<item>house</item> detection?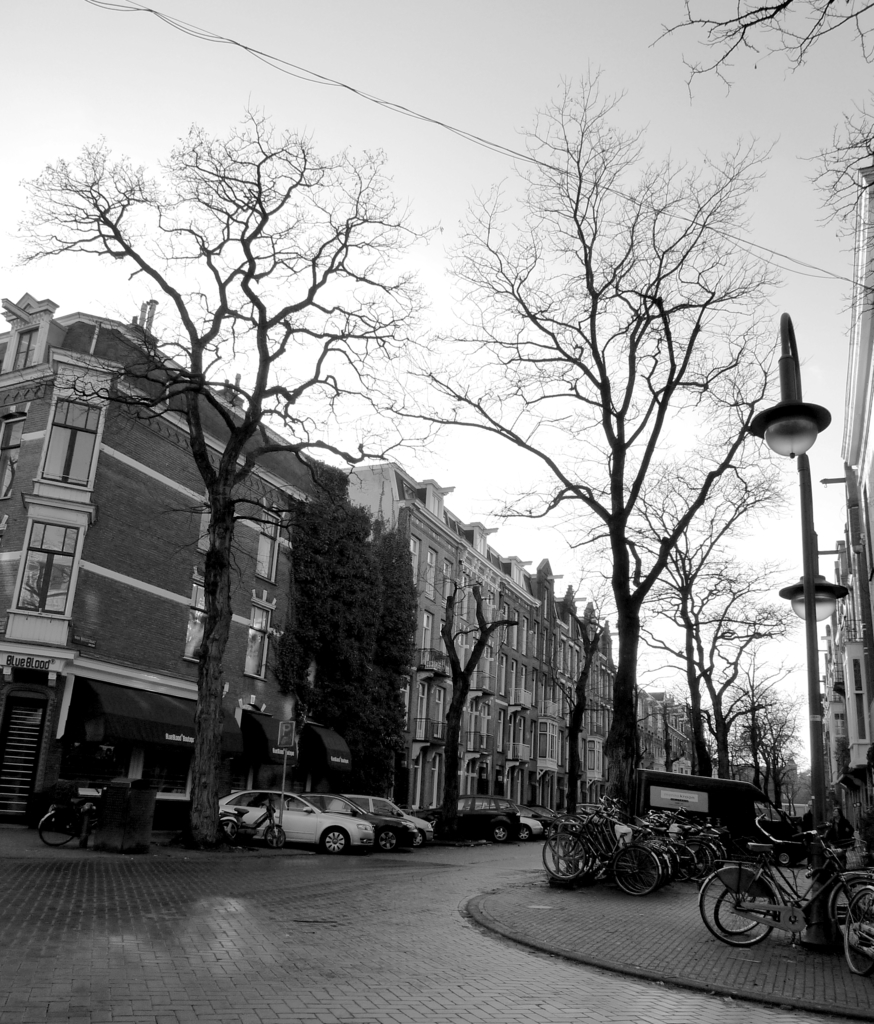
340, 452, 623, 825
